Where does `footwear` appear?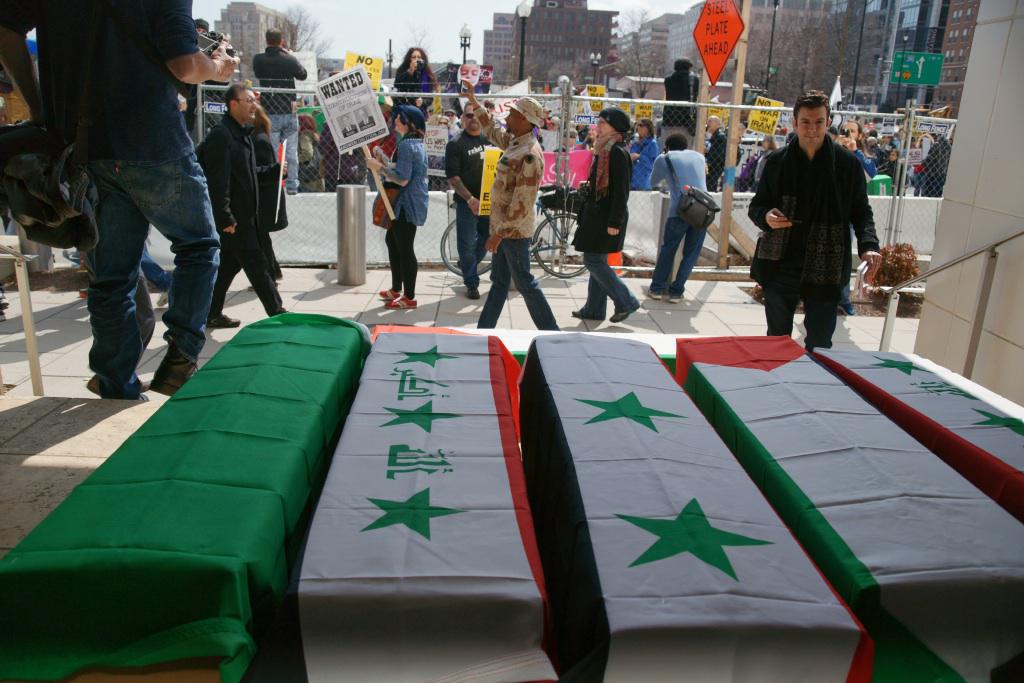
Appears at crop(652, 284, 684, 304).
